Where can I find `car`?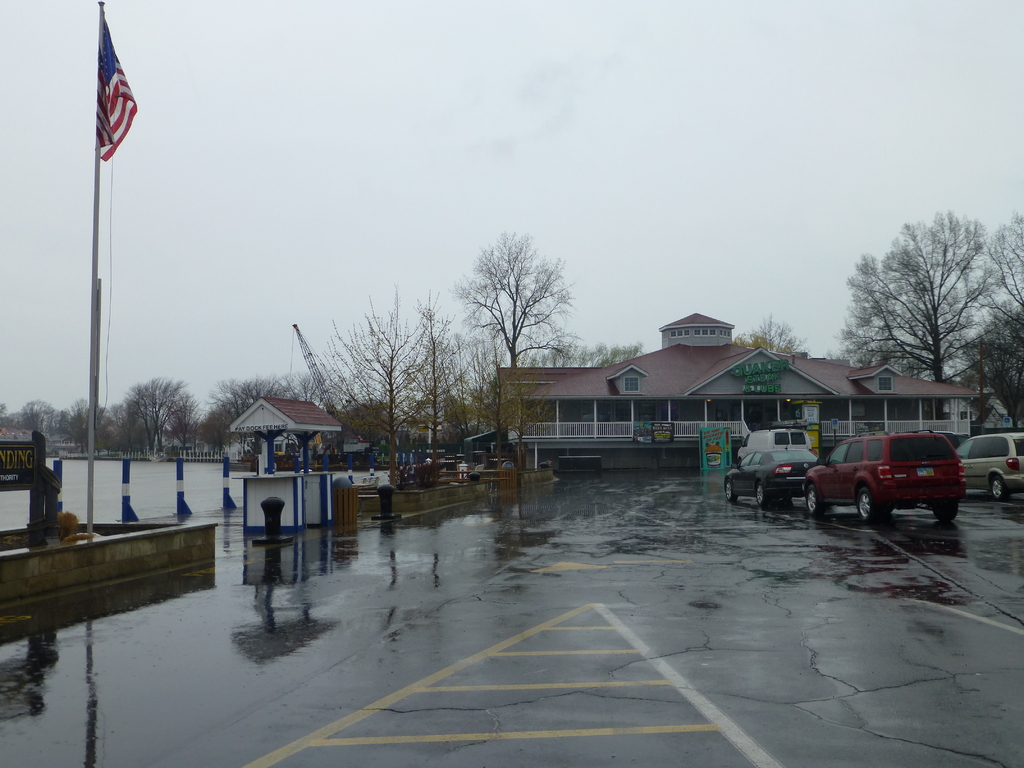
You can find it at box(726, 445, 826, 511).
